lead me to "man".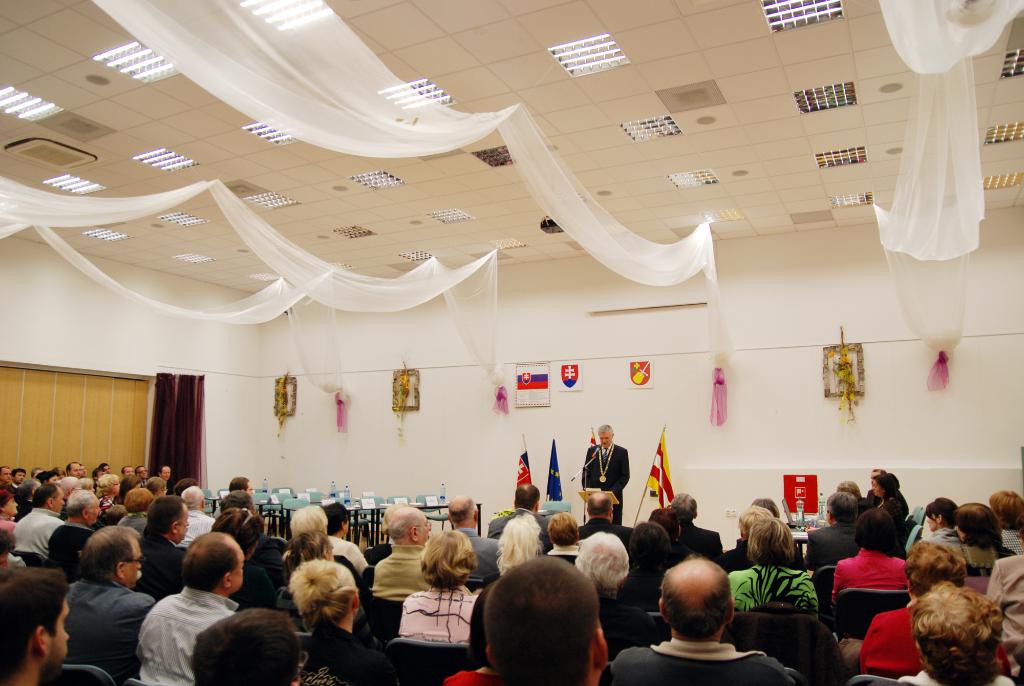
Lead to [138,532,239,685].
